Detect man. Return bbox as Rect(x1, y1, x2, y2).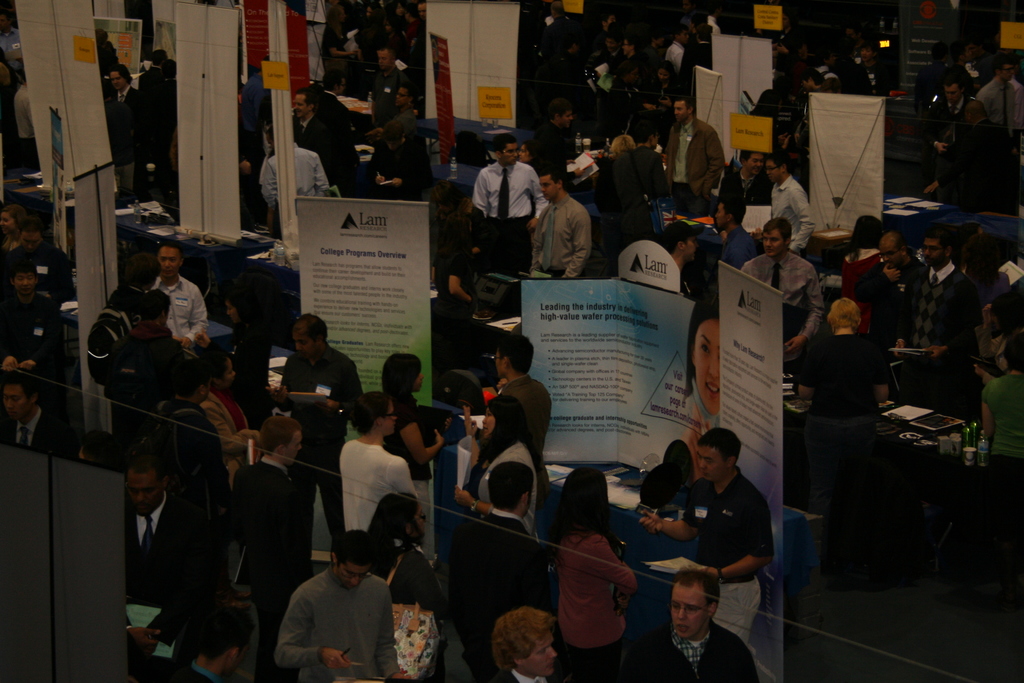
Rect(543, 3, 573, 45).
